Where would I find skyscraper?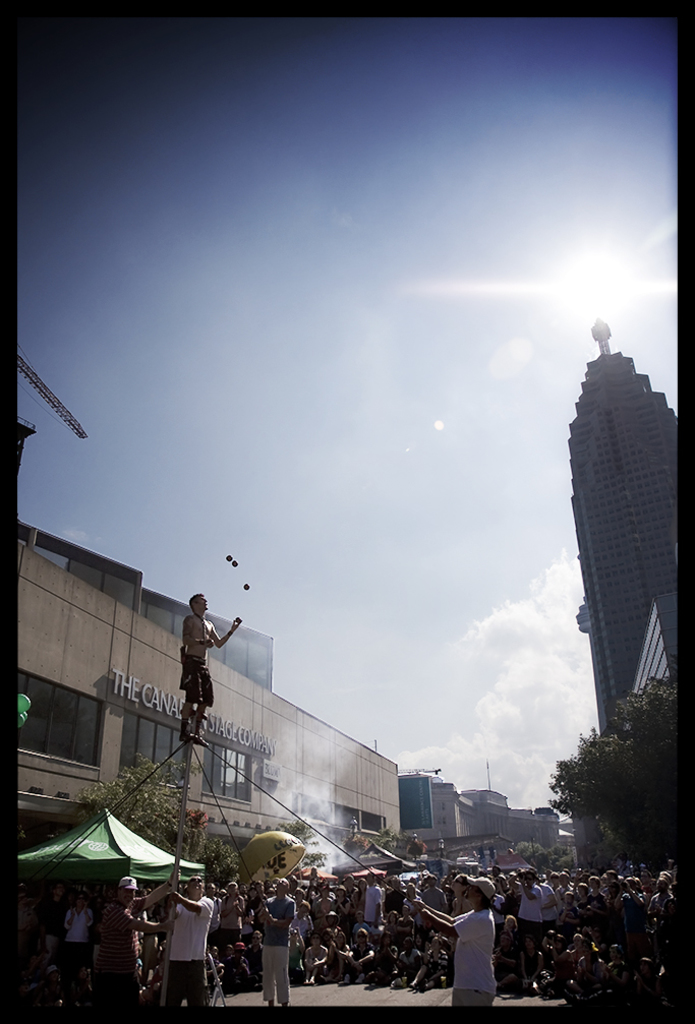
At (x1=556, y1=310, x2=686, y2=759).
